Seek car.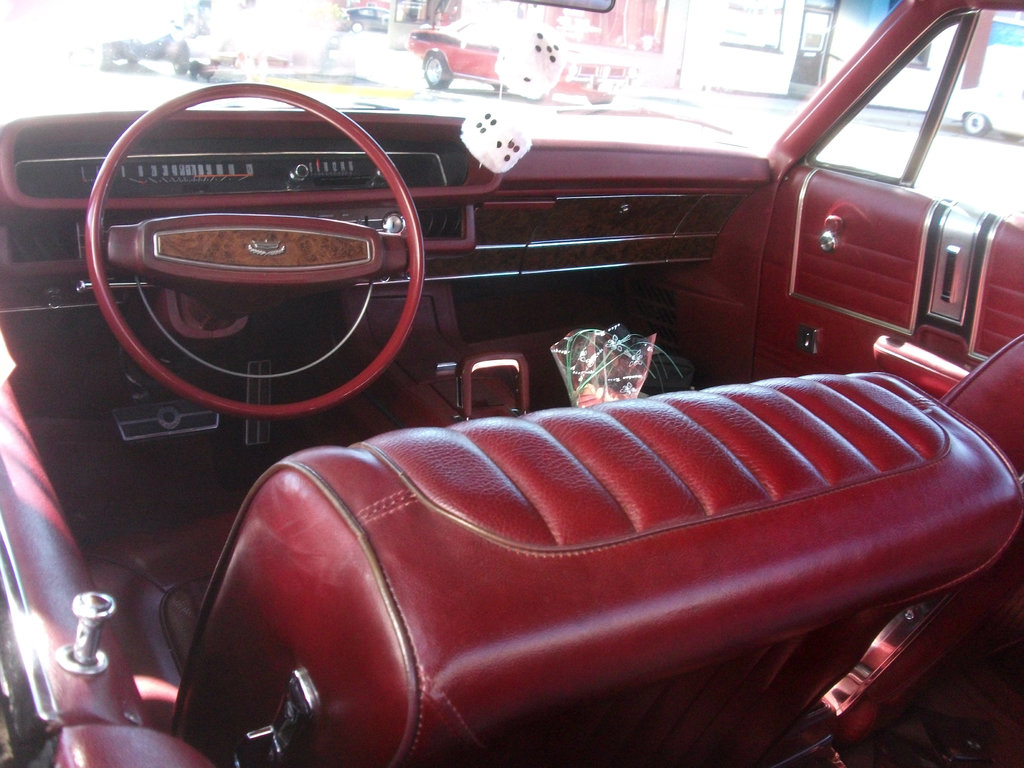
(946, 83, 1023, 138).
